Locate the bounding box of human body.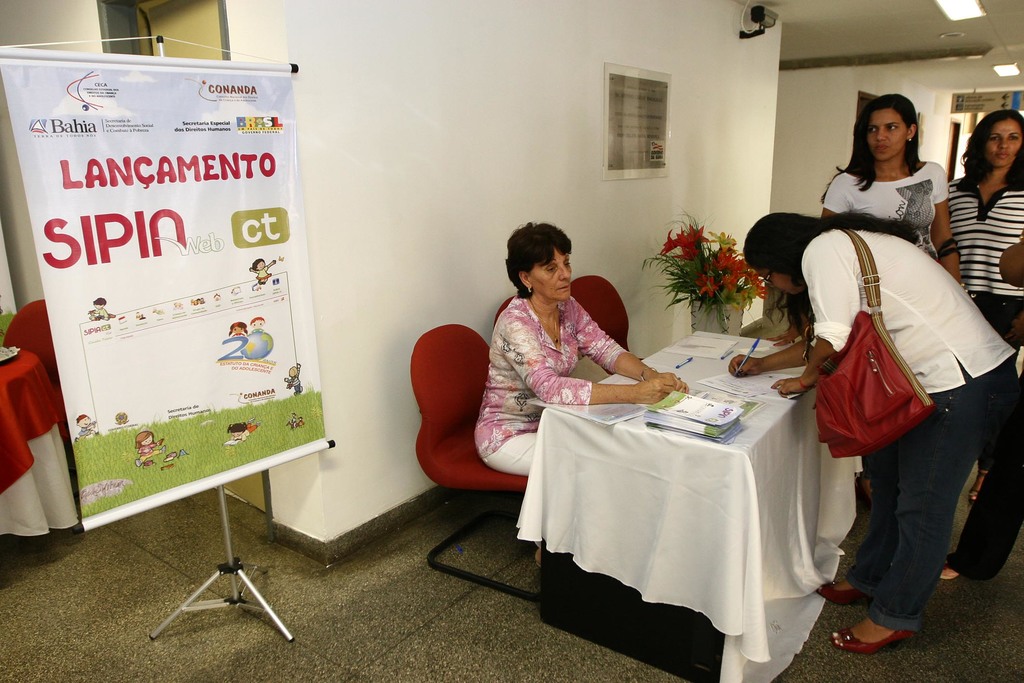
Bounding box: {"left": 227, "top": 418, "right": 260, "bottom": 441}.
